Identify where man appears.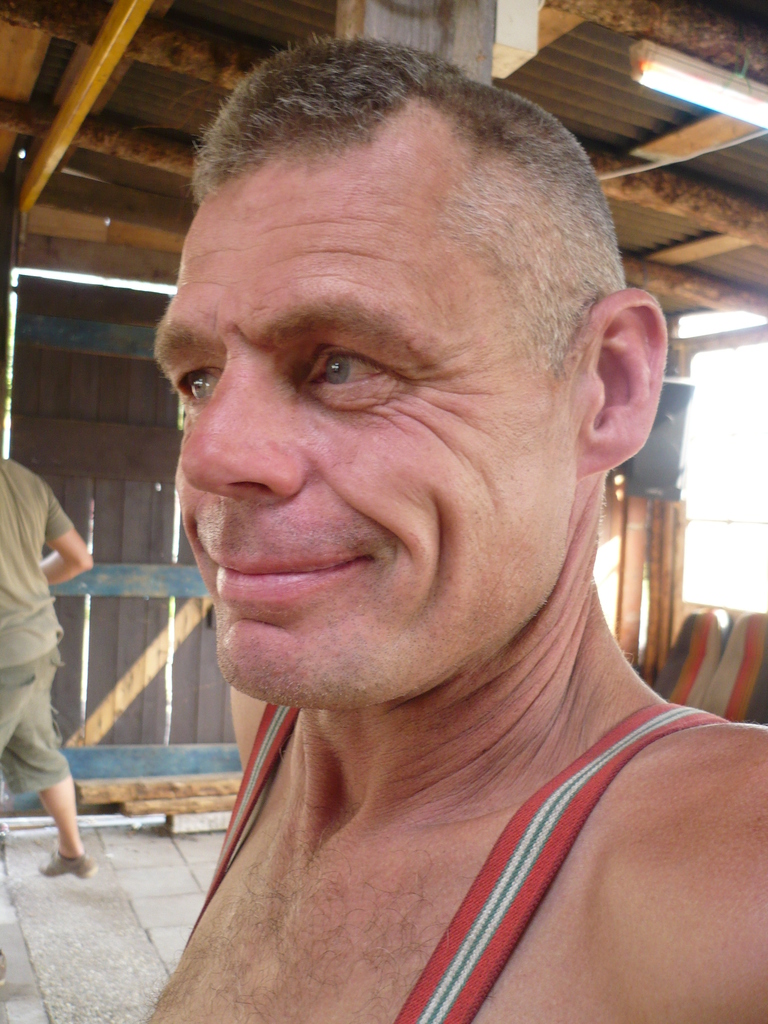
Appears at <bbox>76, 33, 739, 1019</bbox>.
